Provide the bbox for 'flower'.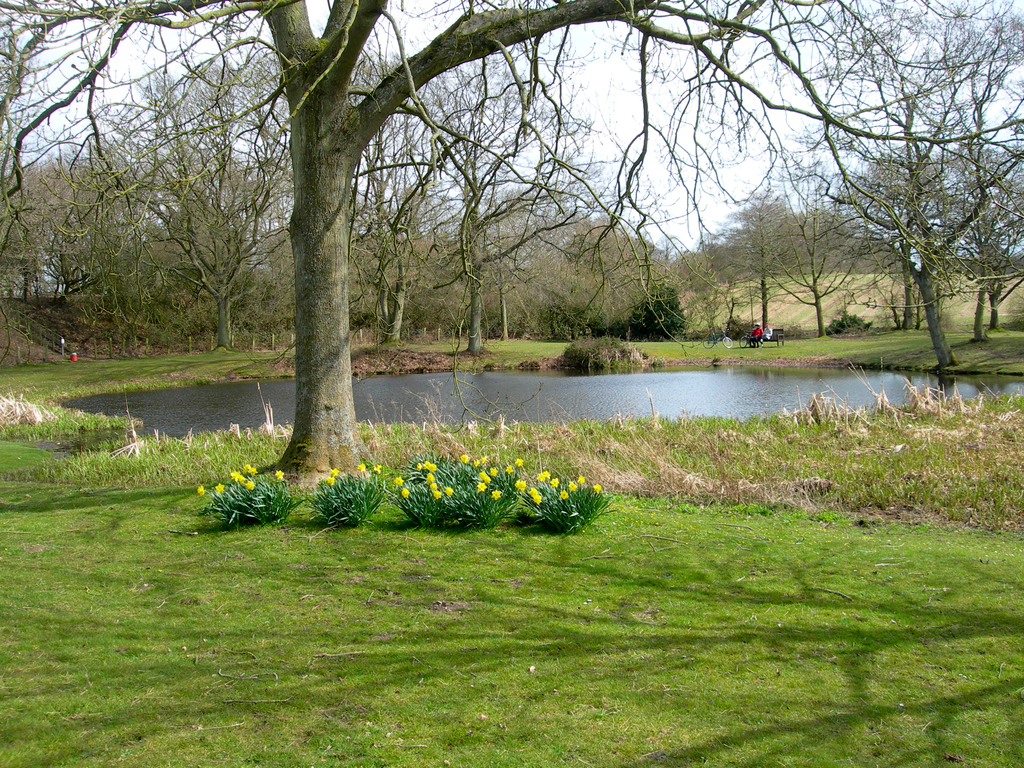
x1=513, y1=458, x2=520, y2=468.
